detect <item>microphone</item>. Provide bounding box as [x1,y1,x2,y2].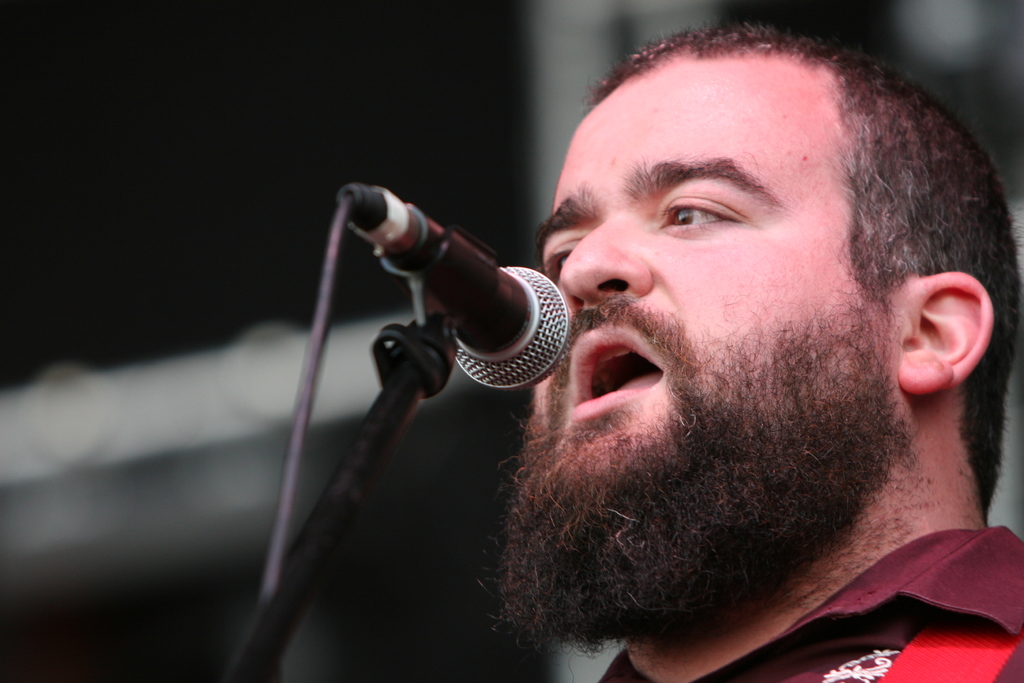
[376,200,573,396].
